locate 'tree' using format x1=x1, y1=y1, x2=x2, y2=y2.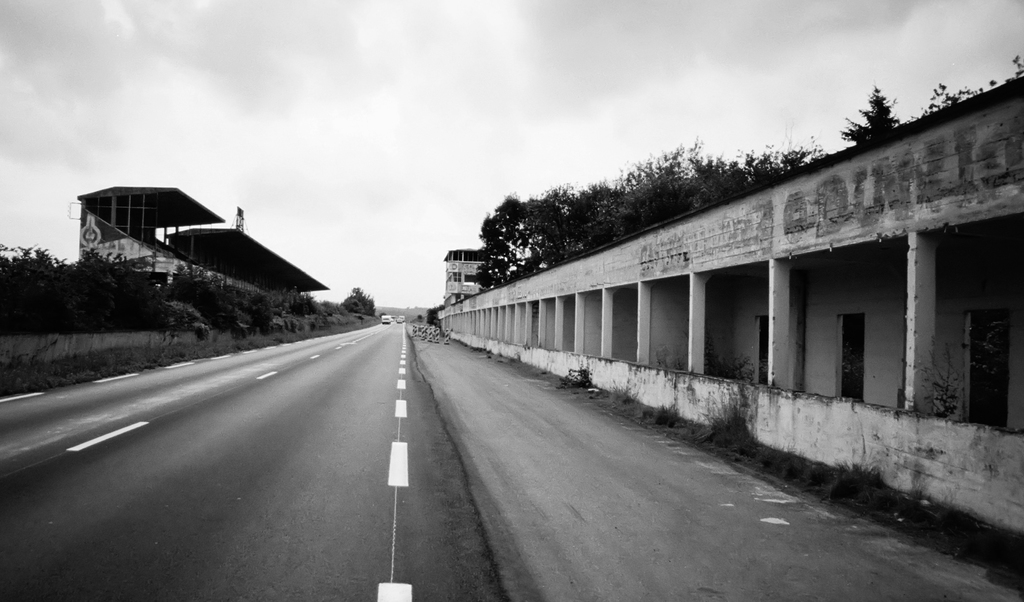
x1=909, y1=83, x2=979, y2=123.
